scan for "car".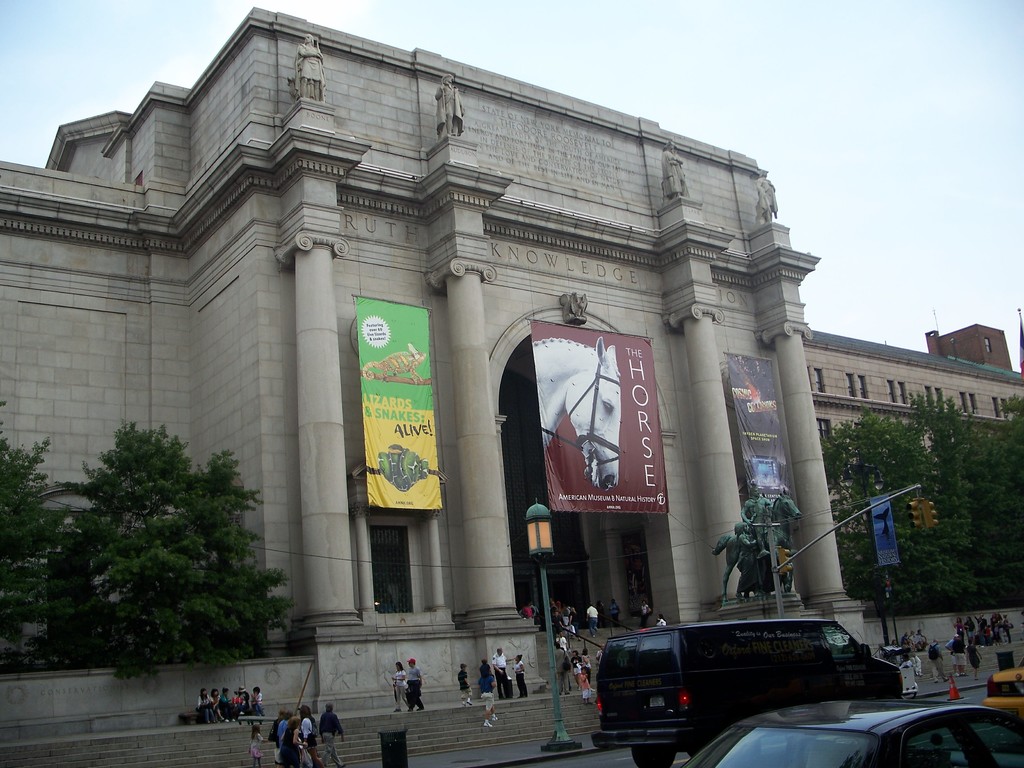
Scan result: [594, 616, 909, 754].
